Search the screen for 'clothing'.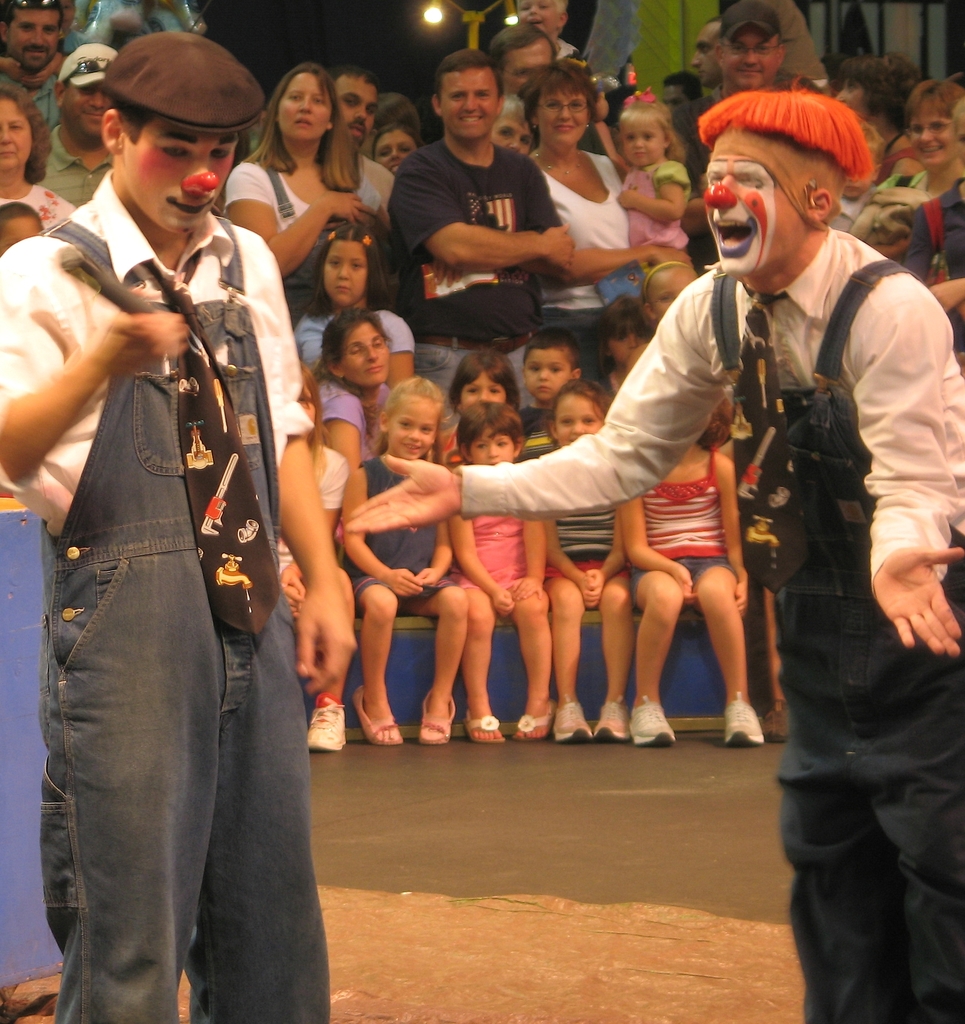
Found at bbox(0, 181, 81, 220).
